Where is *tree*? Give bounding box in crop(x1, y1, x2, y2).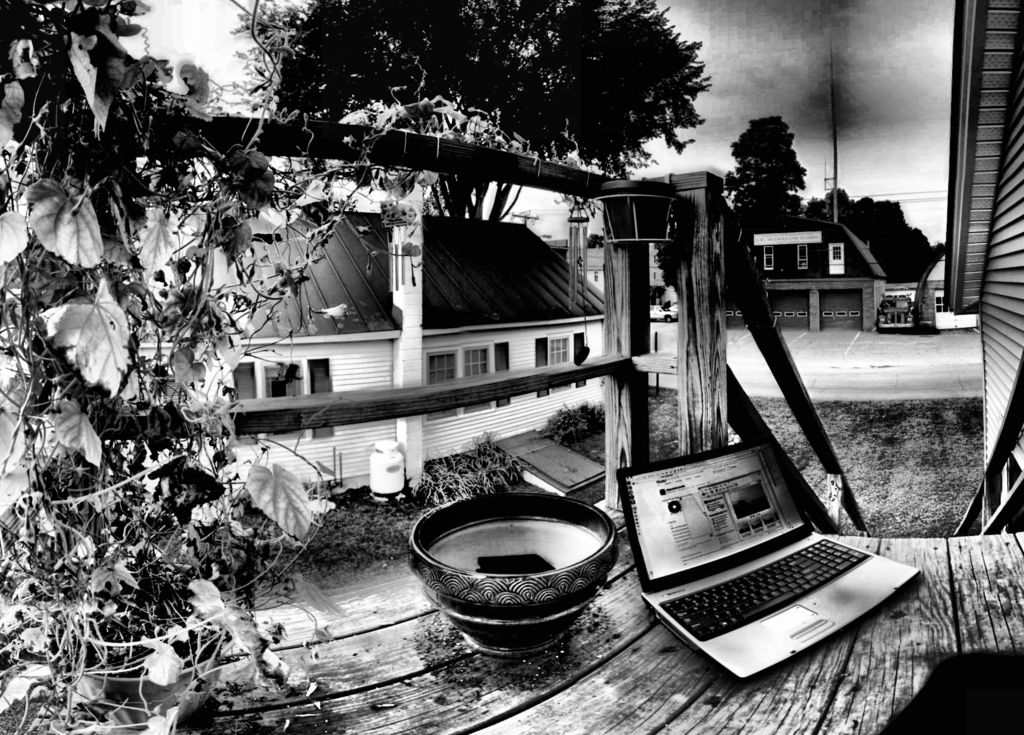
crop(799, 183, 934, 299).
